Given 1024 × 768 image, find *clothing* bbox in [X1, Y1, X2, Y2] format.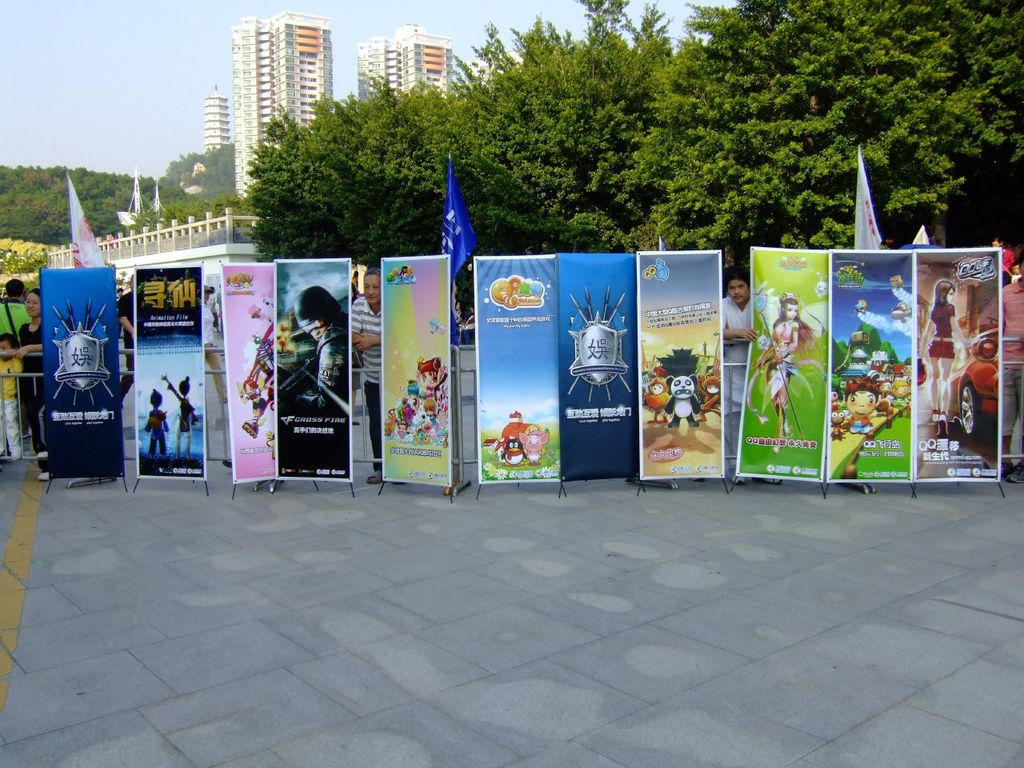
[998, 249, 1018, 280].
